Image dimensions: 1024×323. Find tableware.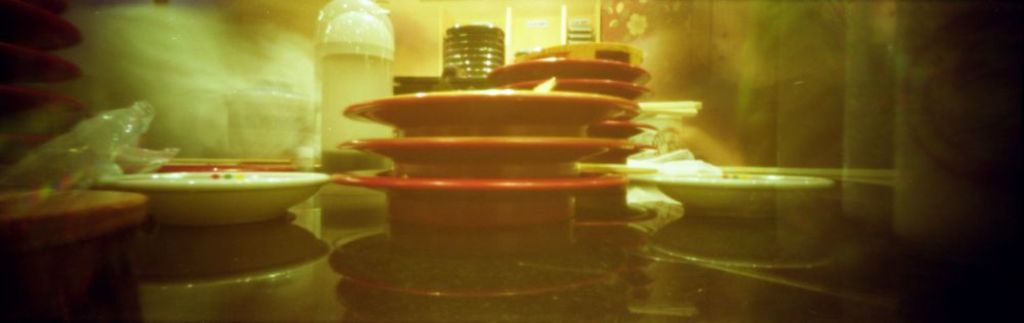
left=617, top=163, right=826, bottom=216.
